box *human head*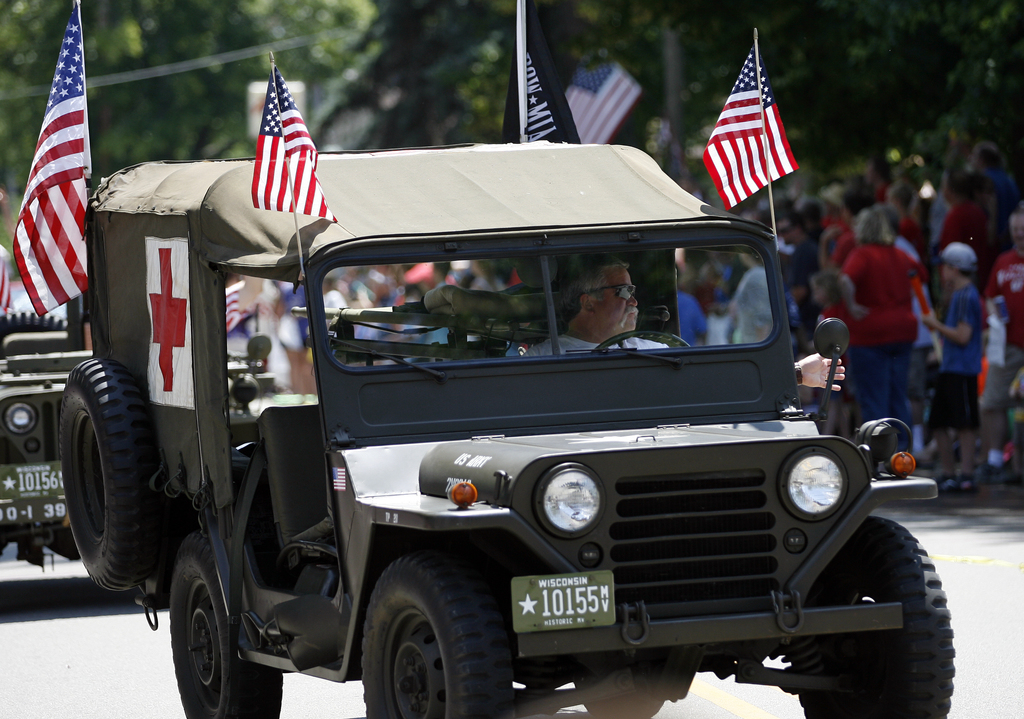
bbox=[858, 209, 895, 243]
